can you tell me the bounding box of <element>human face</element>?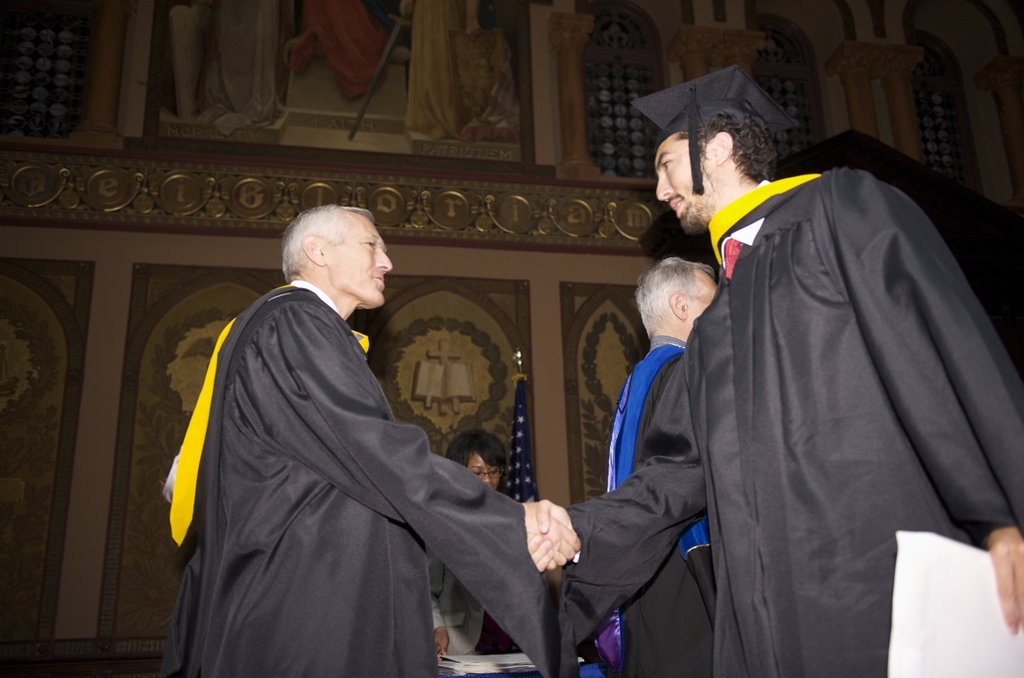
locate(649, 115, 720, 216).
